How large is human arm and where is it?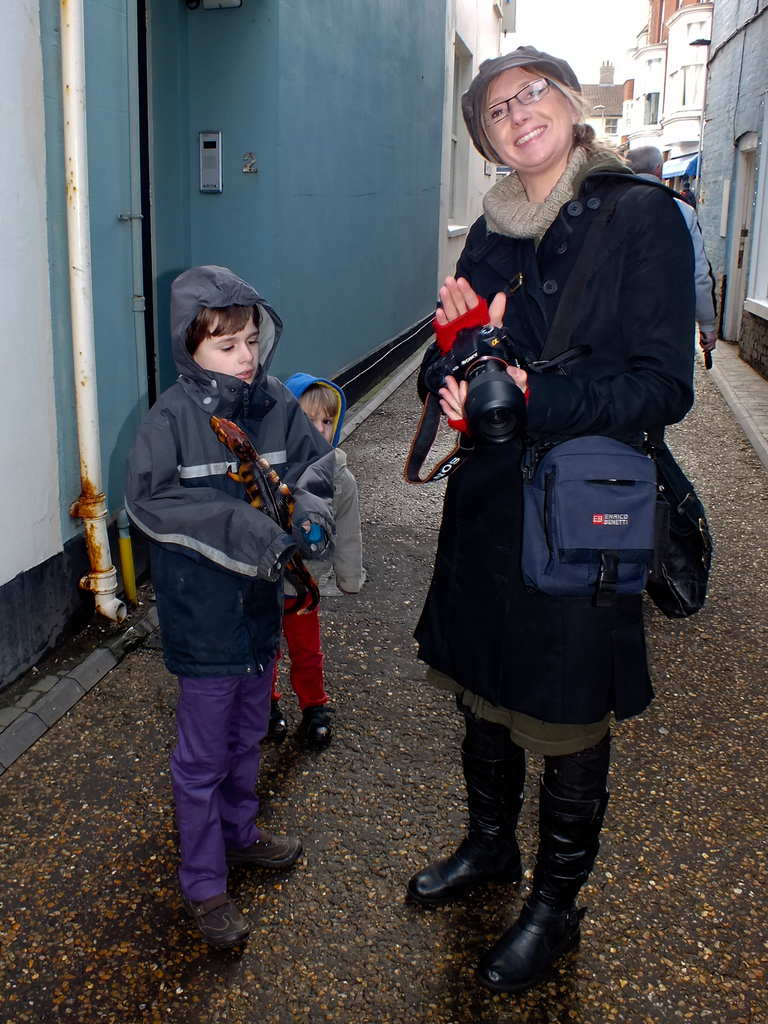
Bounding box: bbox(433, 192, 685, 454).
